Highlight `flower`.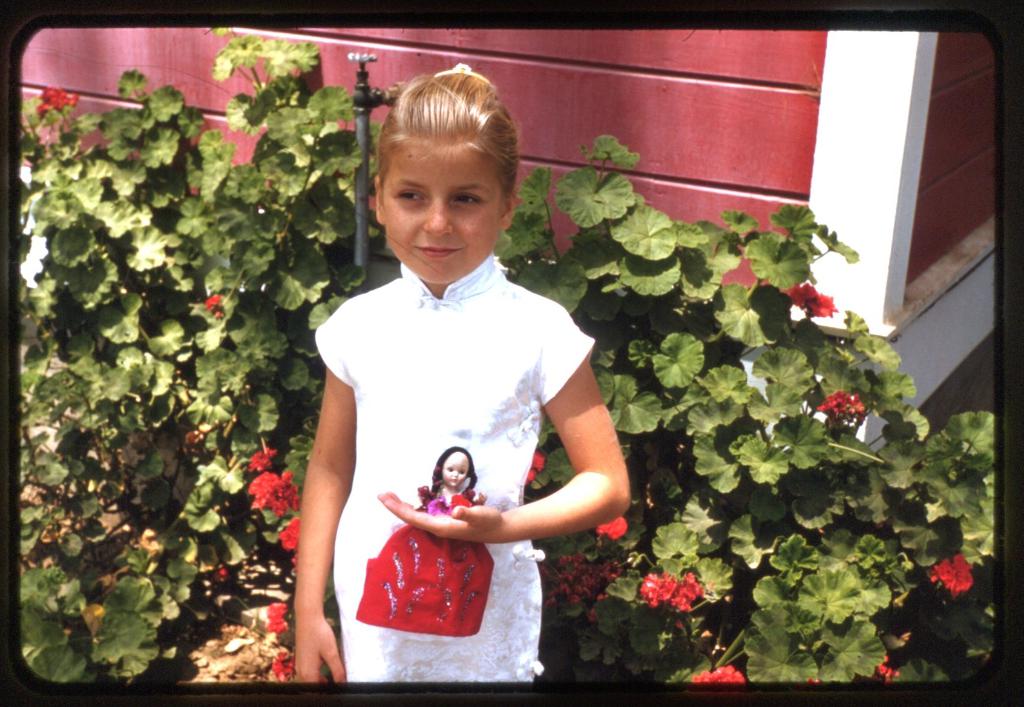
Highlighted region: crop(595, 513, 631, 540).
